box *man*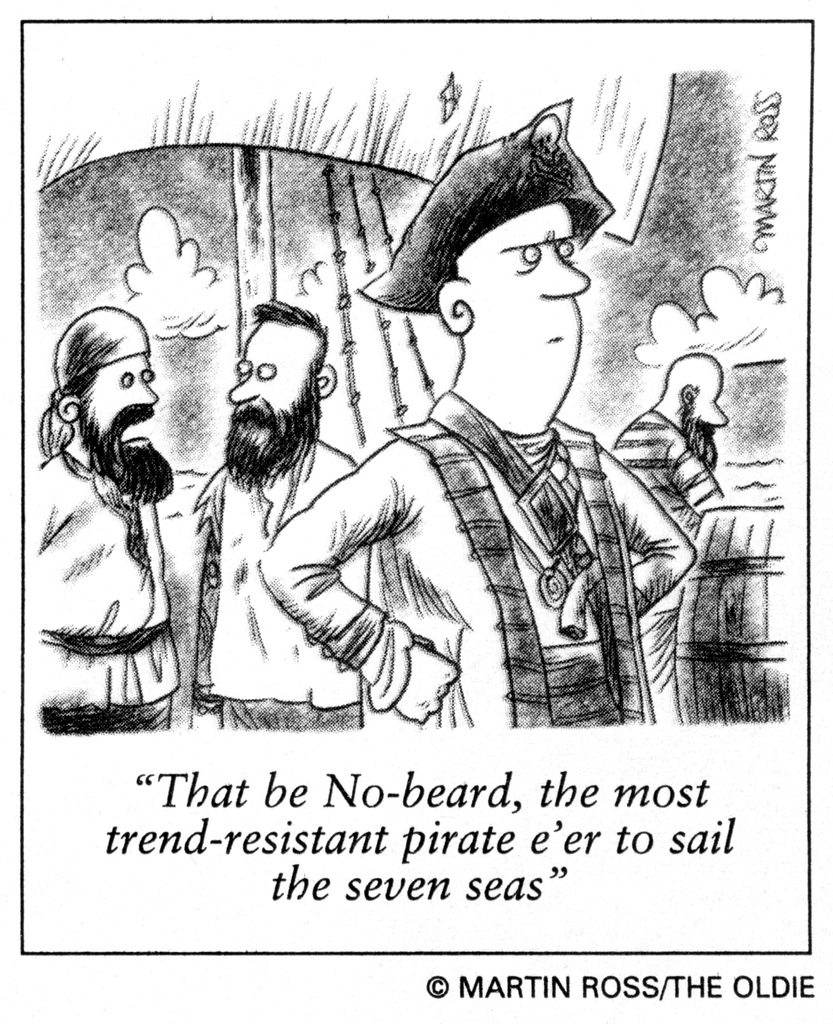
[607, 348, 730, 545]
